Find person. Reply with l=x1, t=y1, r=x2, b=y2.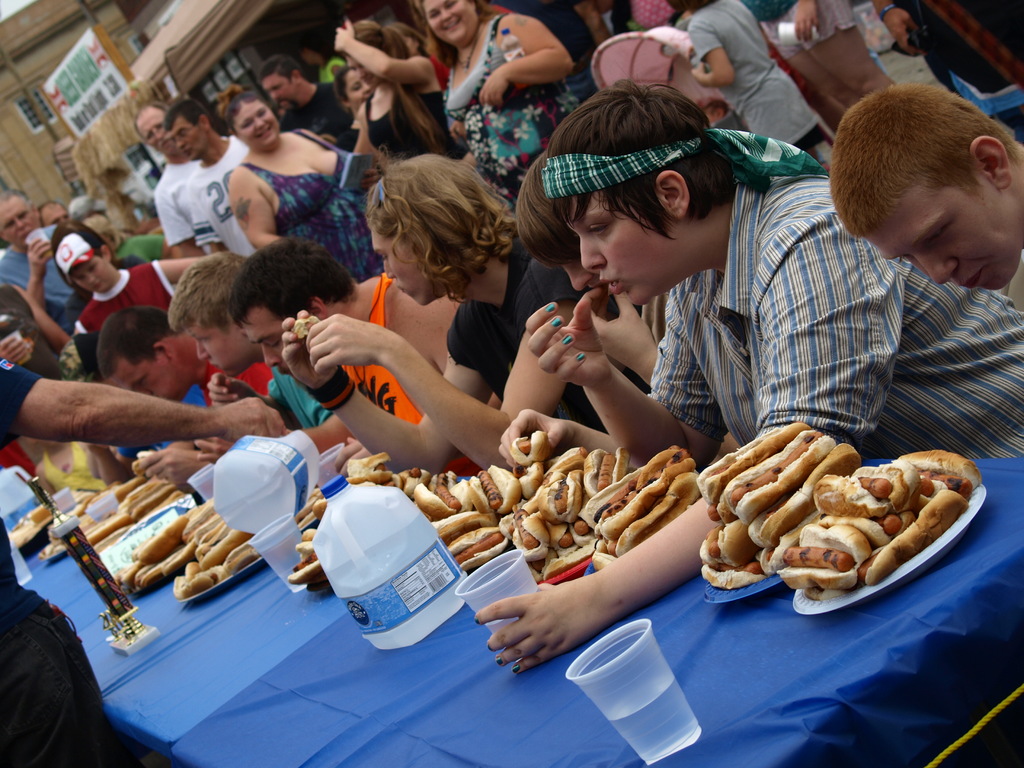
l=818, t=84, r=1023, b=296.
